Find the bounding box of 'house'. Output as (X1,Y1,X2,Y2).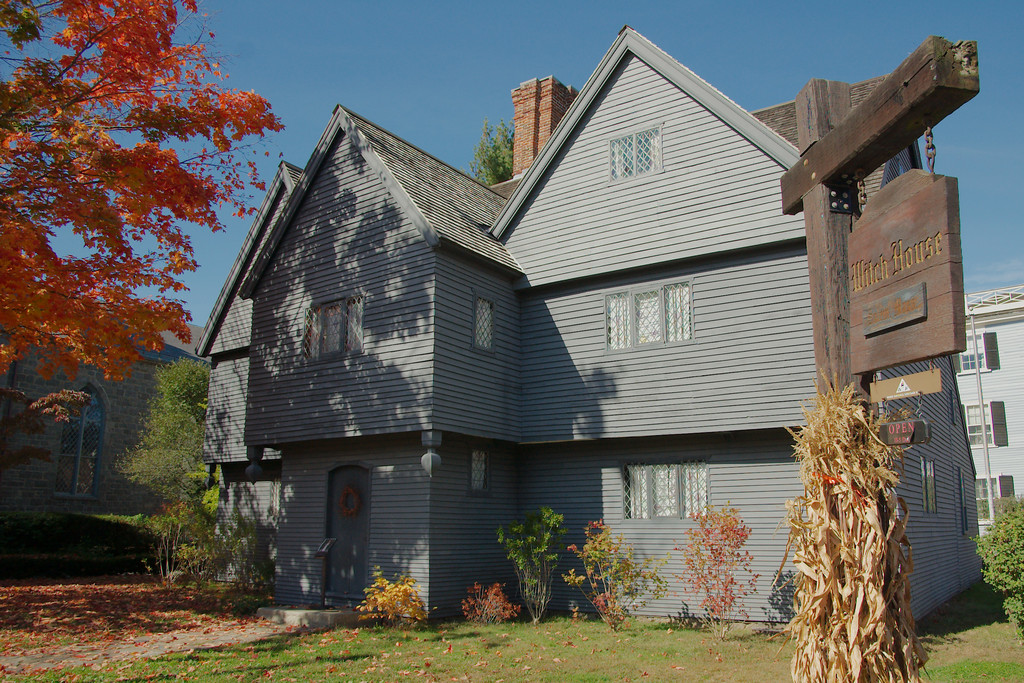
(0,322,205,515).
